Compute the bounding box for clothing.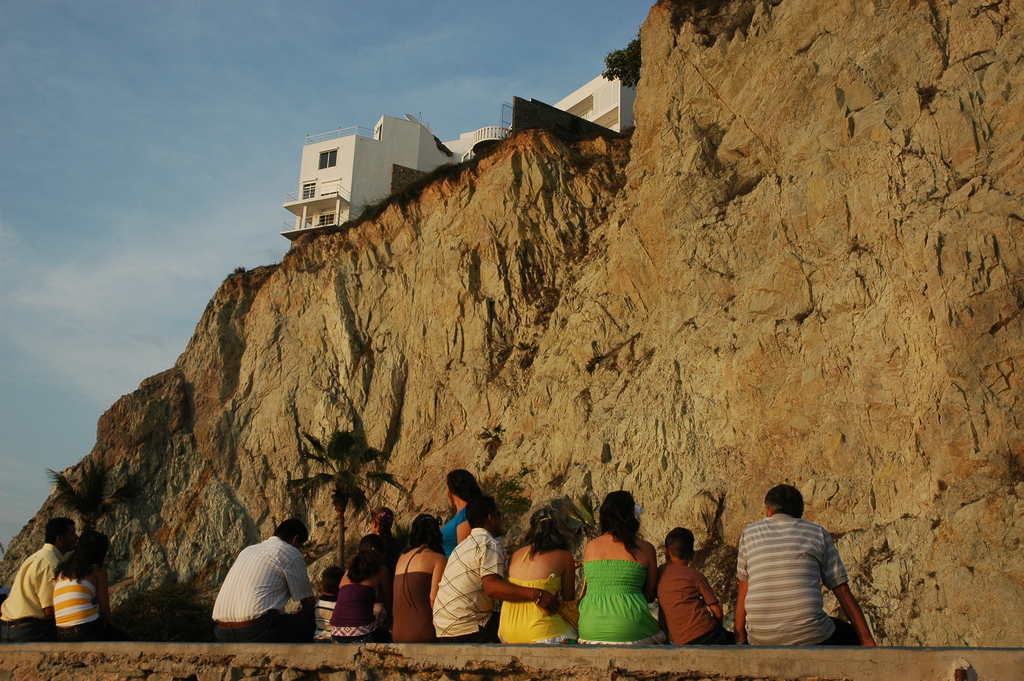
l=324, t=579, r=376, b=642.
